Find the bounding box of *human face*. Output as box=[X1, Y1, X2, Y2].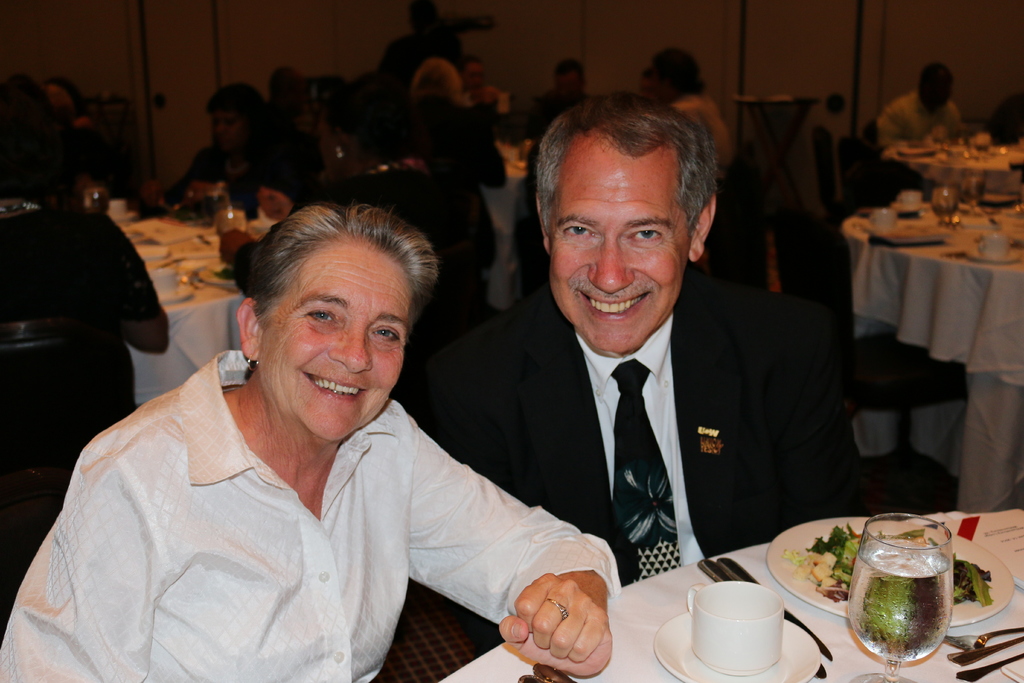
box=[464, 67, 493, 97].
